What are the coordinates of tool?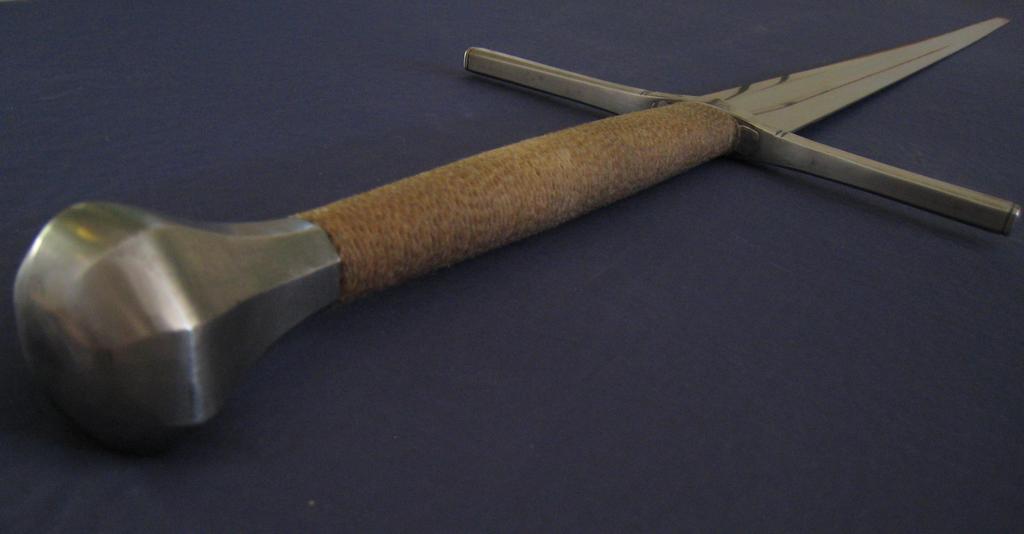
rect(0, 40, 974, 439).
